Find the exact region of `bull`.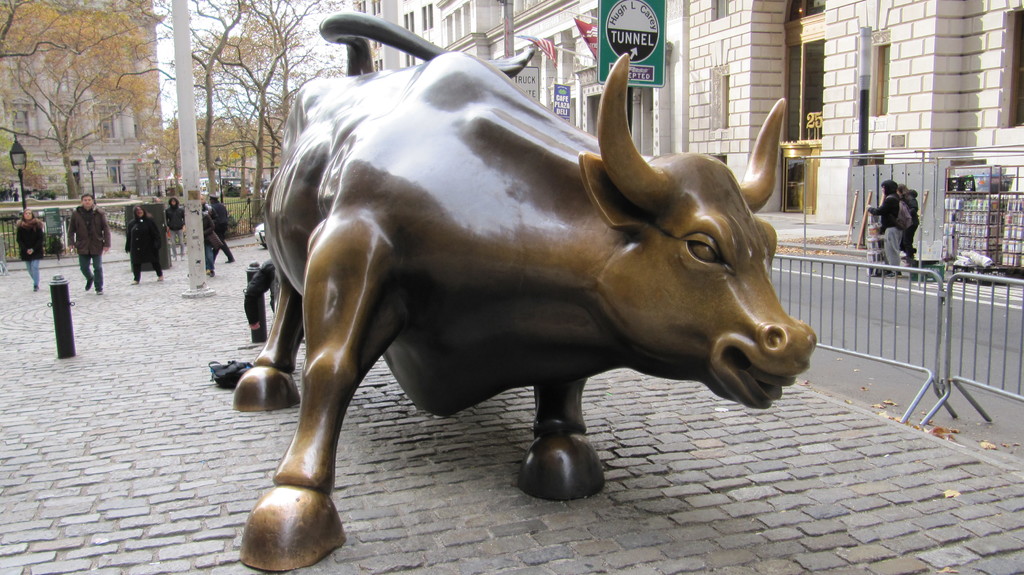
Exact region: 231 10 819 574.
